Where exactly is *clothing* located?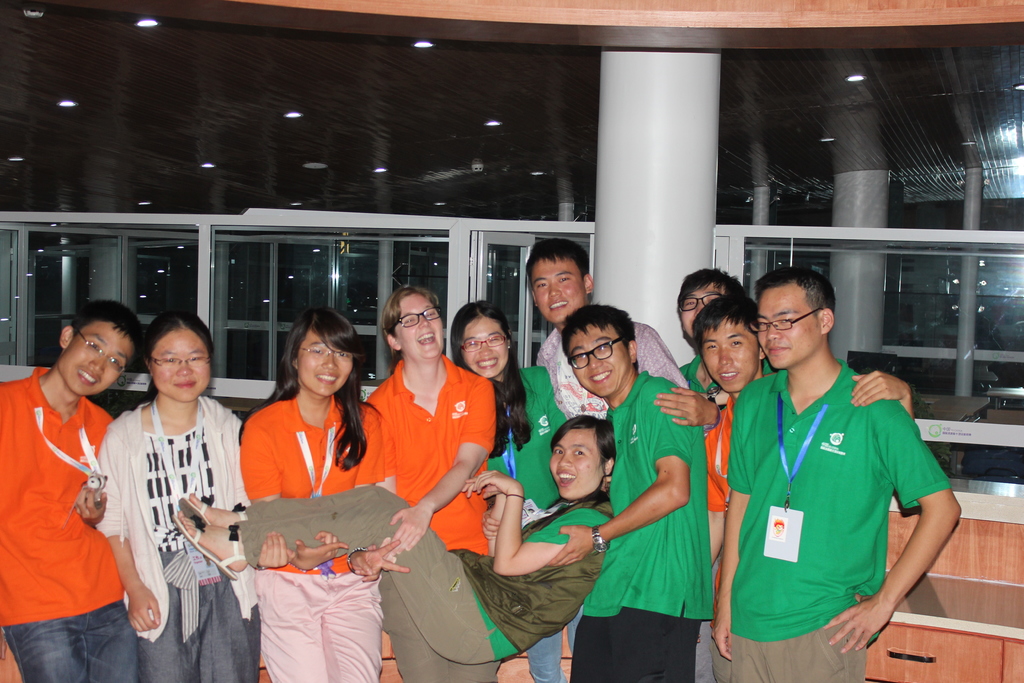
Its bounding box is rect(236, 393, 387, 682).
